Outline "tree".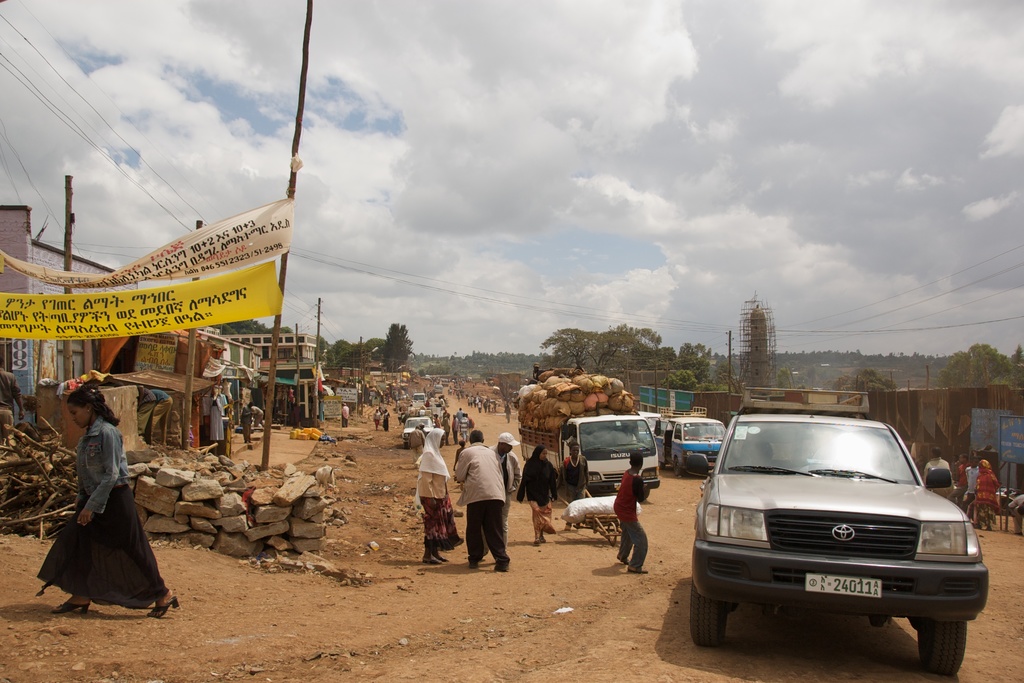
Outline: 378:315:409:365.
